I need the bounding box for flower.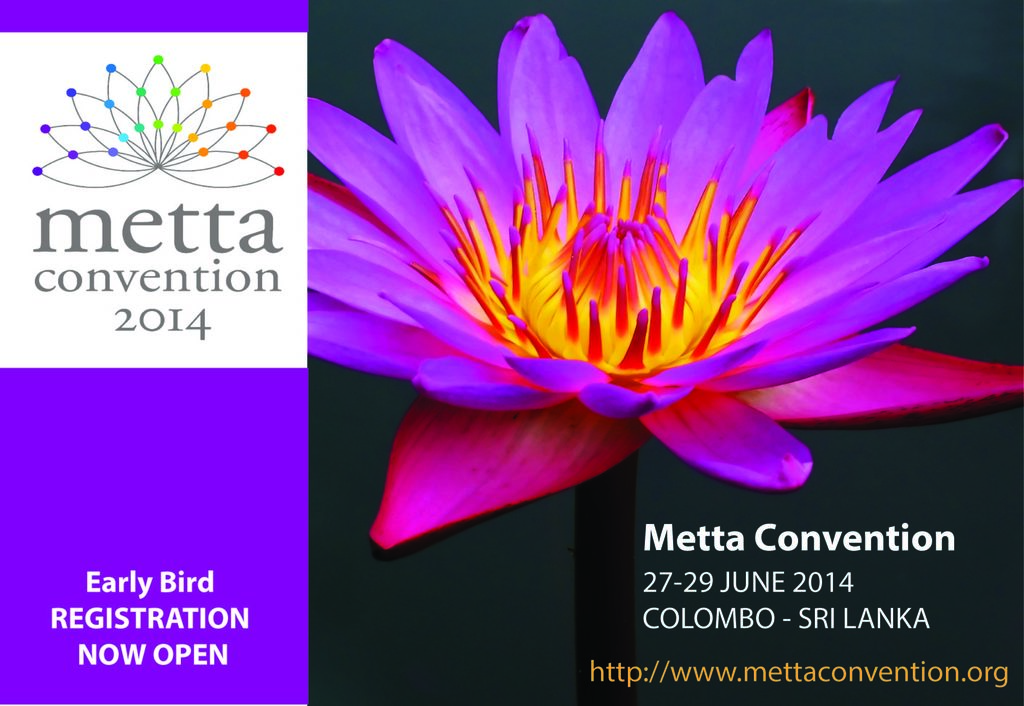
Here it is: {"left": 266, "top": 13, "right": 1016, "bottom": 550}.
